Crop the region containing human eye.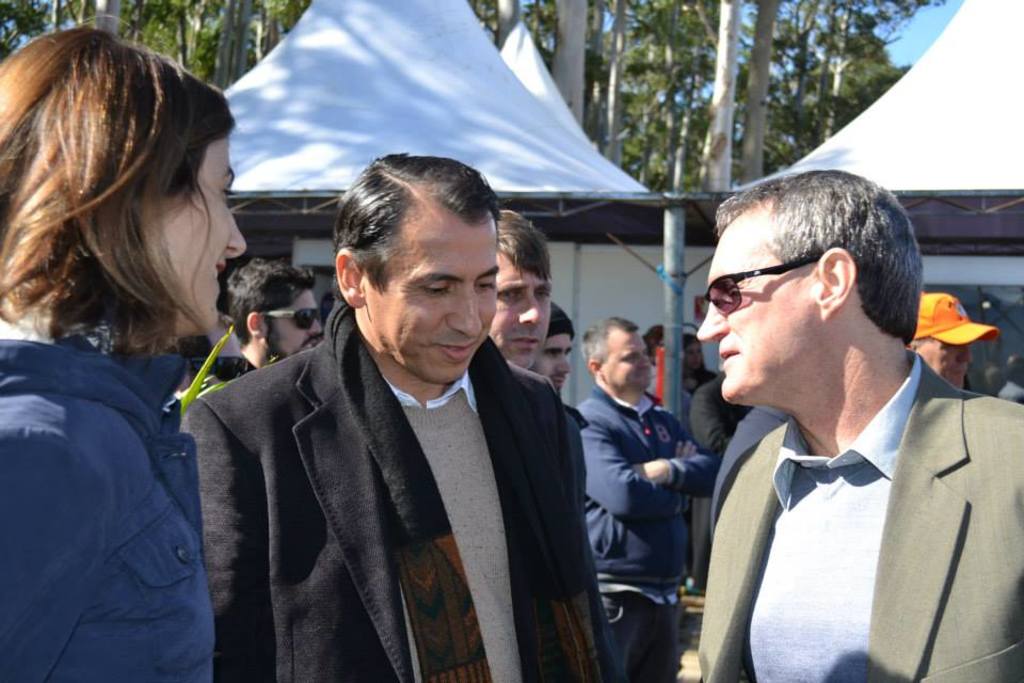
Crop region: 496 286 525 305.
